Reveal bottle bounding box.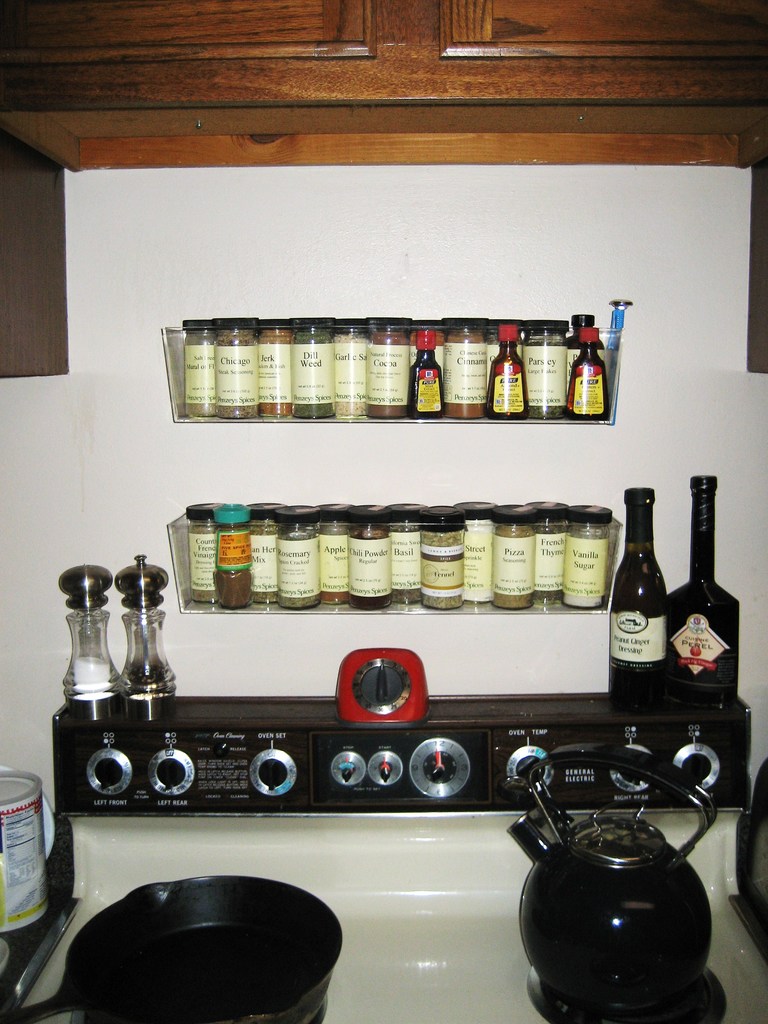
Revealed: <box>488,327,531,421</box>.
